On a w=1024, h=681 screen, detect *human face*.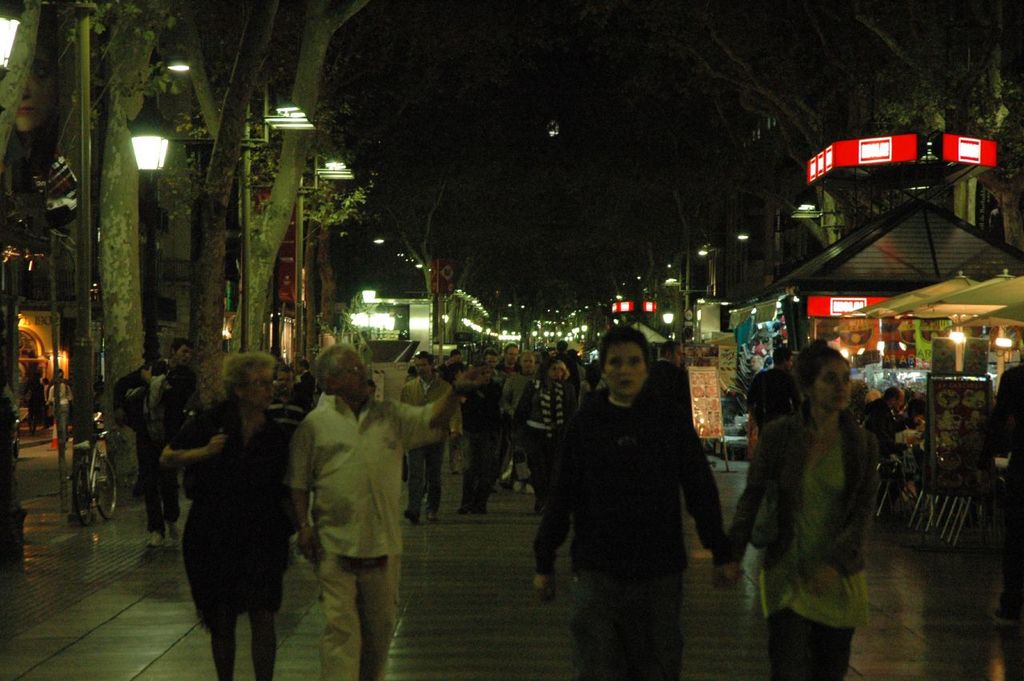
[left=521, top=355, right=535, bottom=373].
